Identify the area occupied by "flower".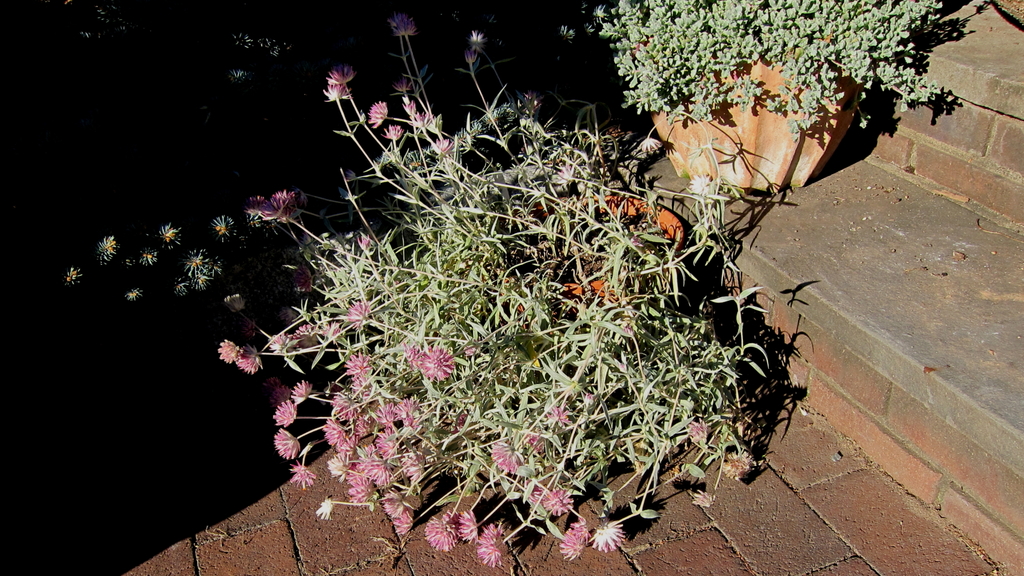
Area: region(692, 175, 710, 193).
